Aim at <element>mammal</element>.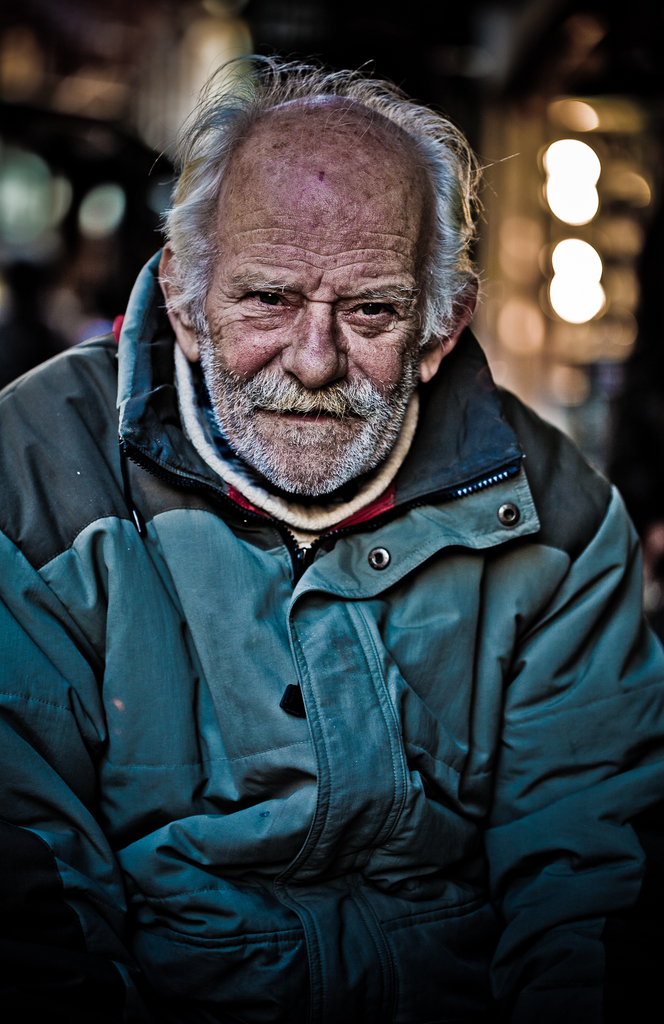
Aimed at region(0, 52, 663, 1023).
